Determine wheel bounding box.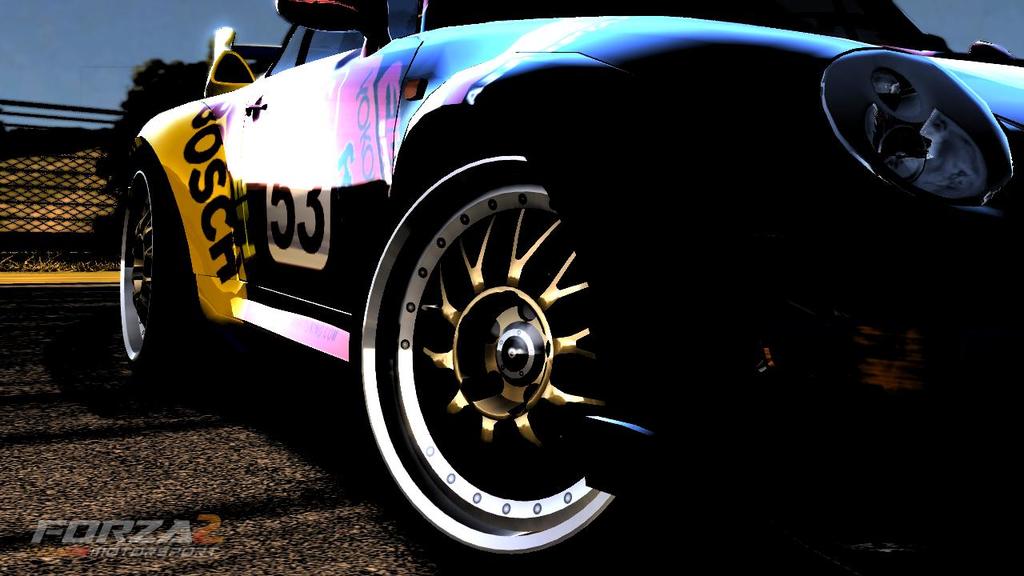
Determined: 109, 146, 220, 381.
